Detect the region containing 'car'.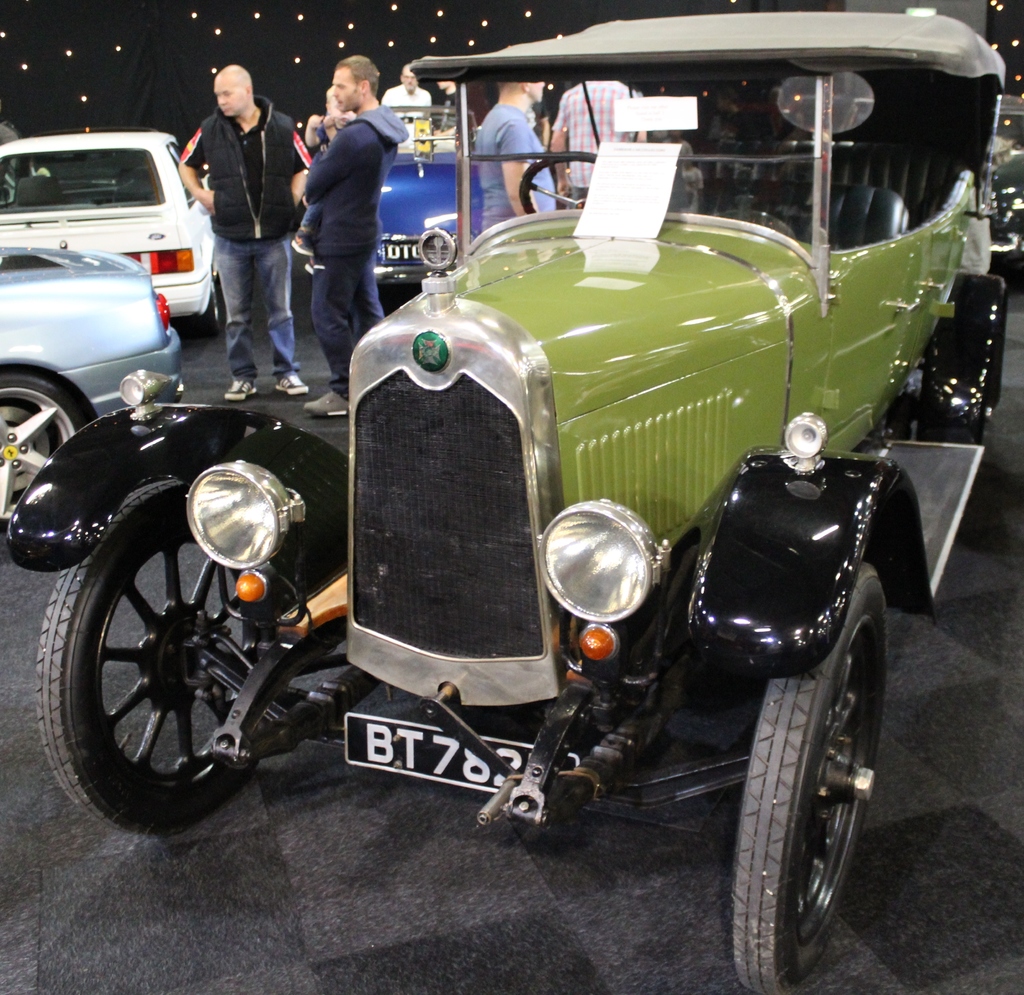
(left=301, top=104, right=488, bottom=289).
